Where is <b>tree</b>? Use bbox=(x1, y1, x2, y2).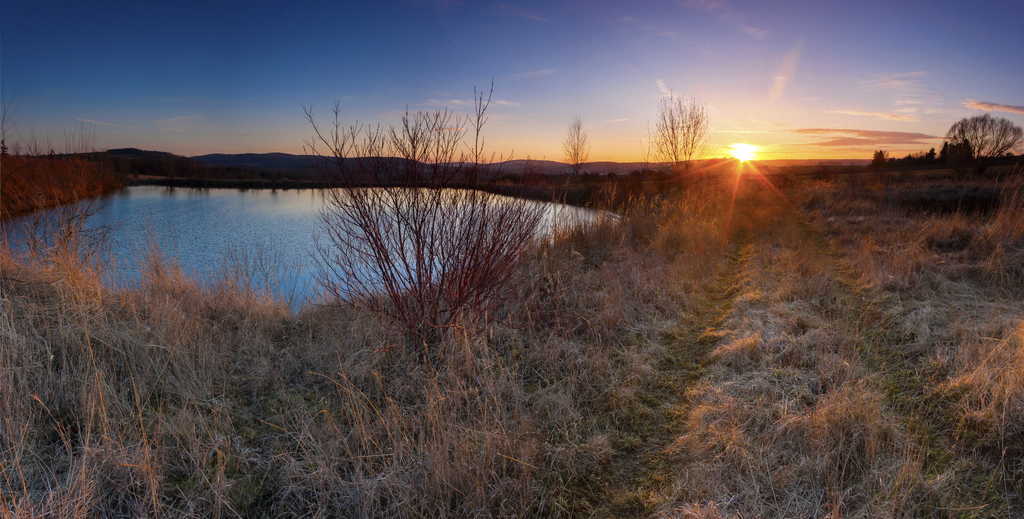
bbox=(287, 63, 556, 362).
